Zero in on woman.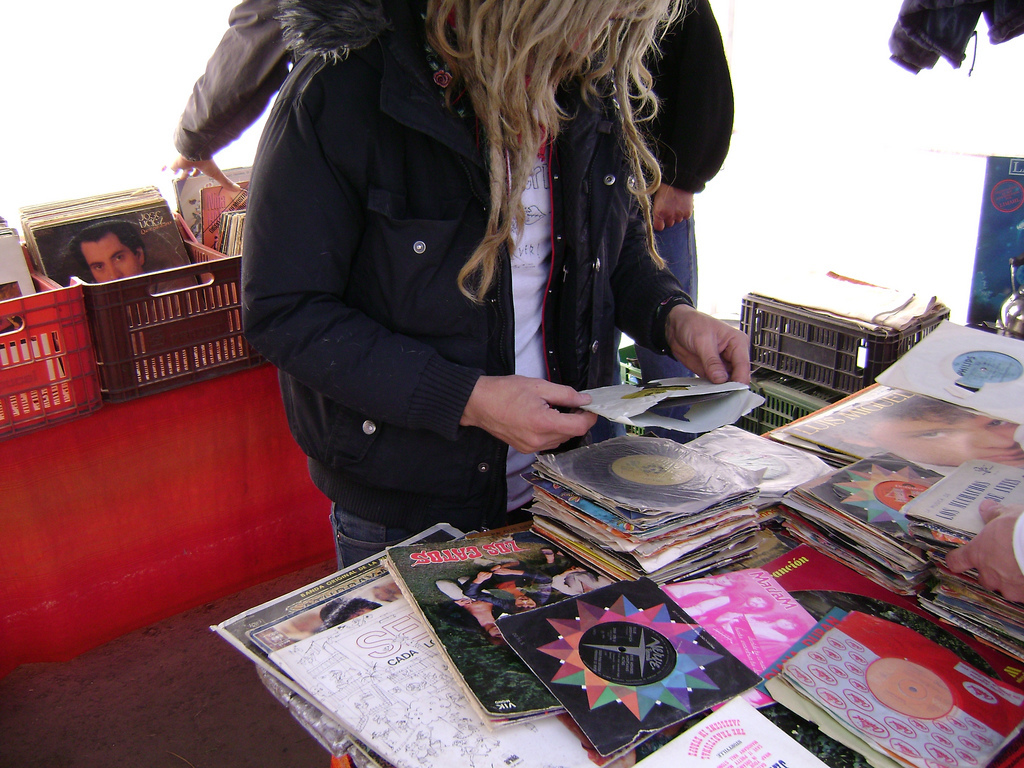
Zeroed in: bbox=[198, 0, 748, 650].
